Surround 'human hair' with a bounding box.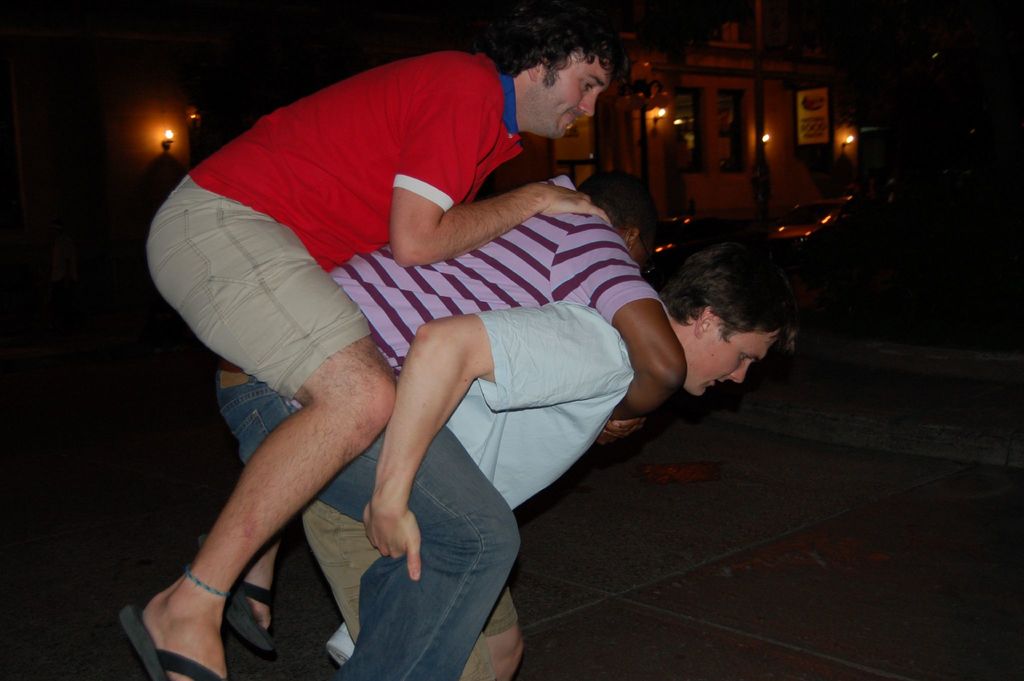
box(672, 242, 806, 382).
